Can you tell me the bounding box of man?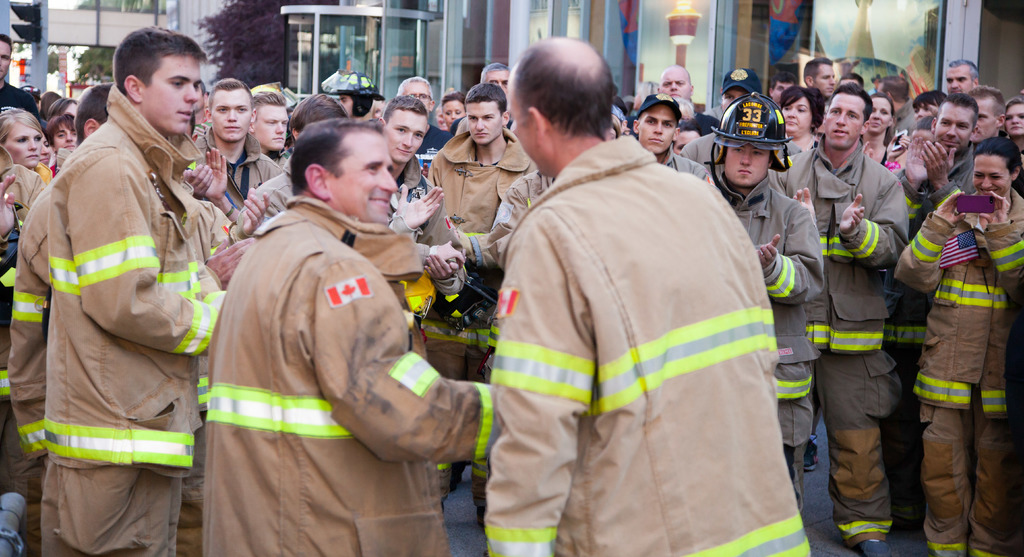
21:85:41:113.
